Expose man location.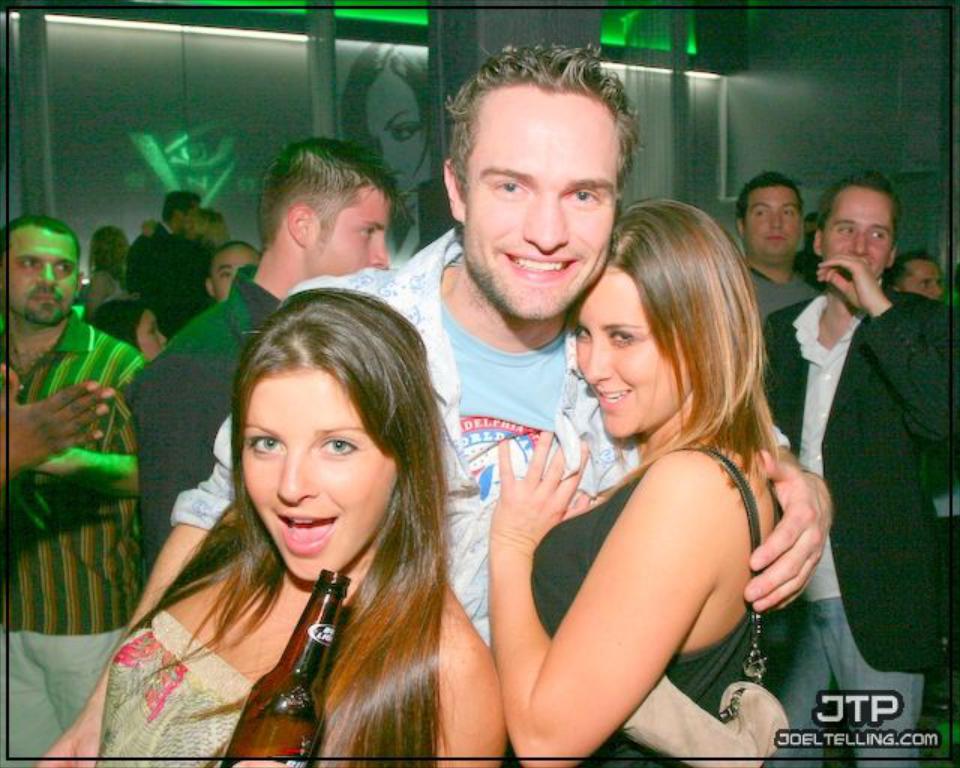
Exposed at [37,42,833,767].
